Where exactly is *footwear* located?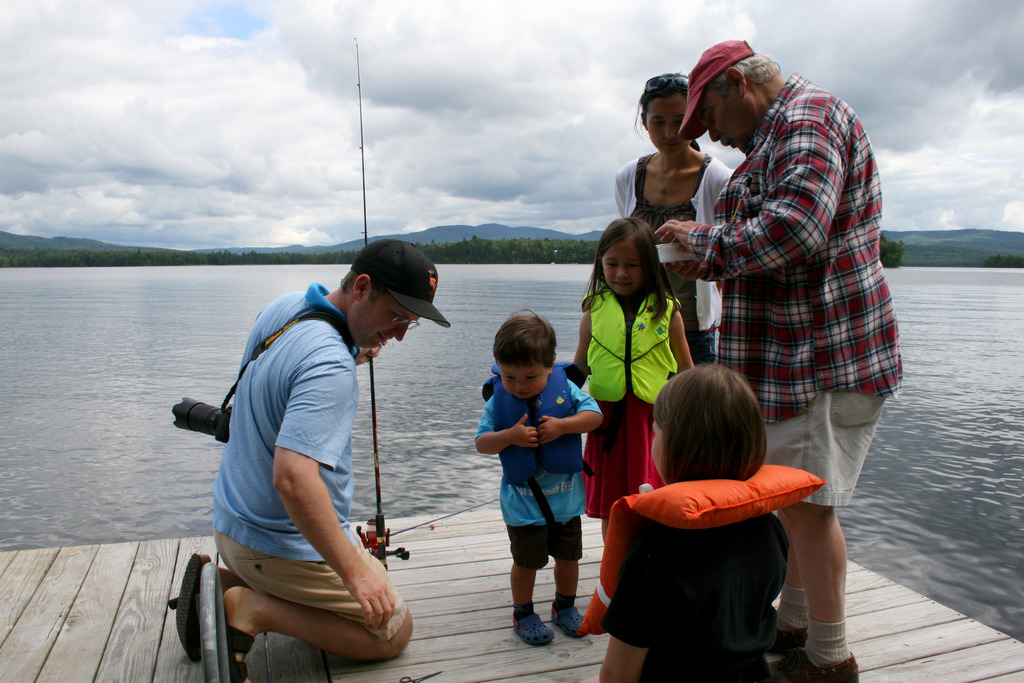
Its bounding box is {"x1": 765, "y1": 627, "x2": 811, "y2": 654}.
